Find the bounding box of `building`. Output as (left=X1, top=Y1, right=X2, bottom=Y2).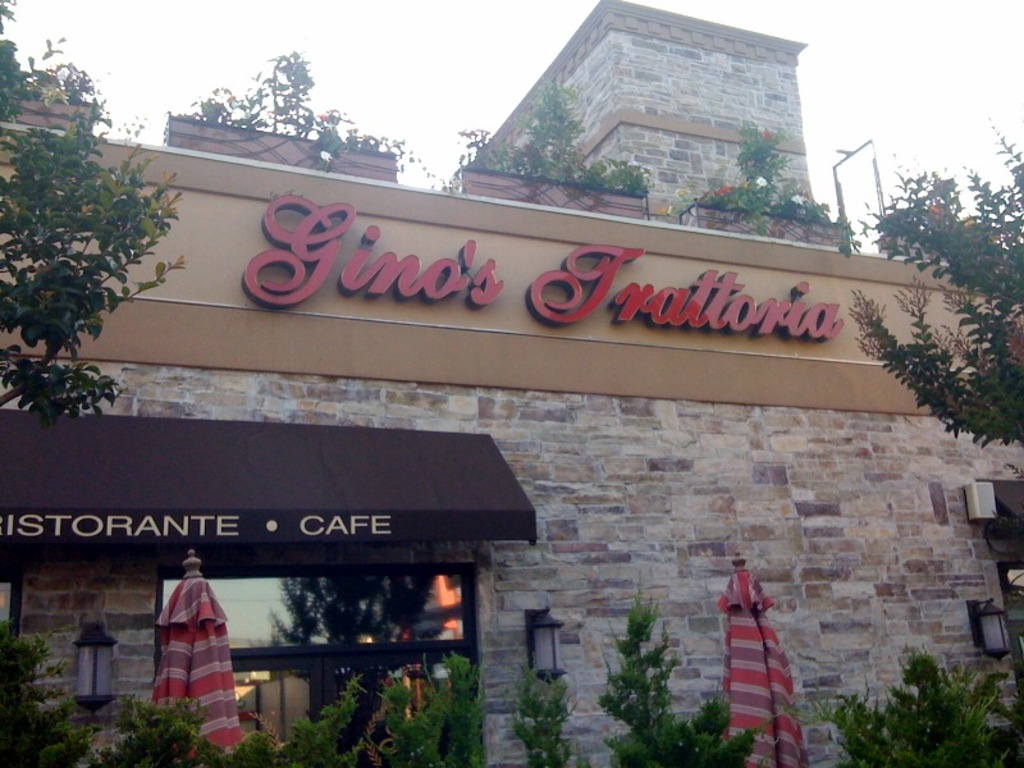
(left=3, top=0, right=1023, bottom=767).
